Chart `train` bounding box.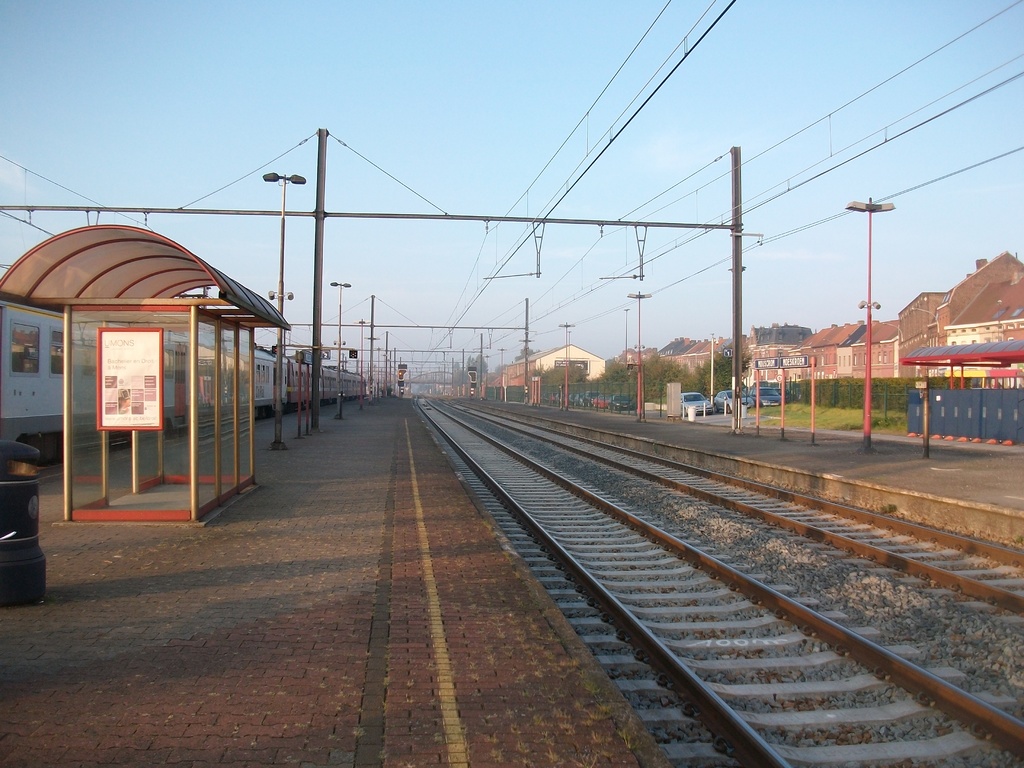
Charted: [0,289,368,468].
